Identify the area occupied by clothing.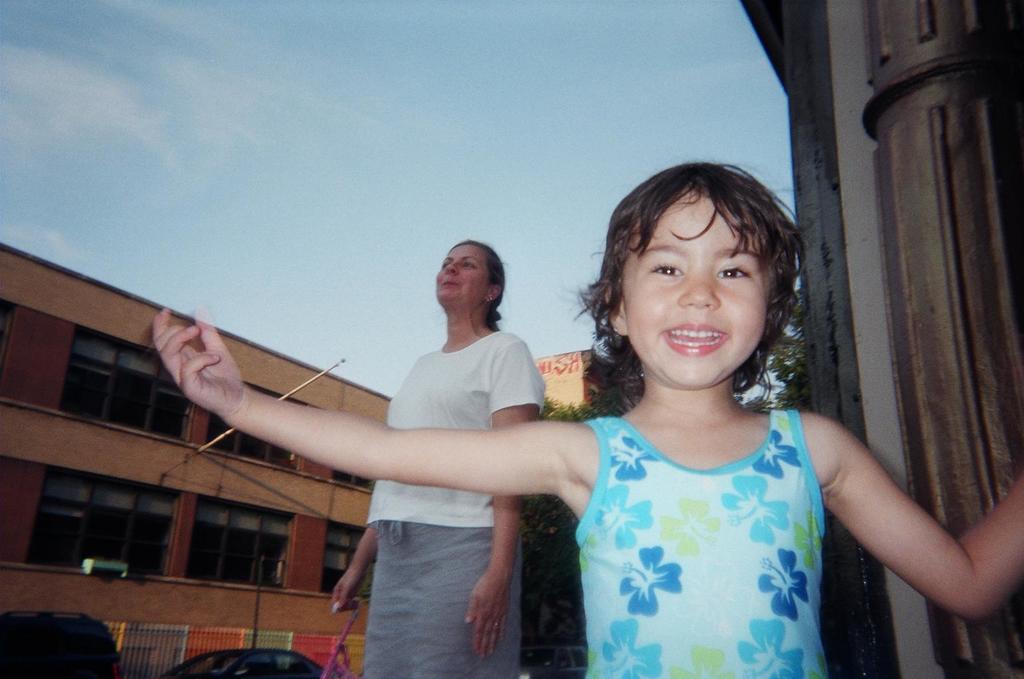
Area: (364, 326, 560, 526).
